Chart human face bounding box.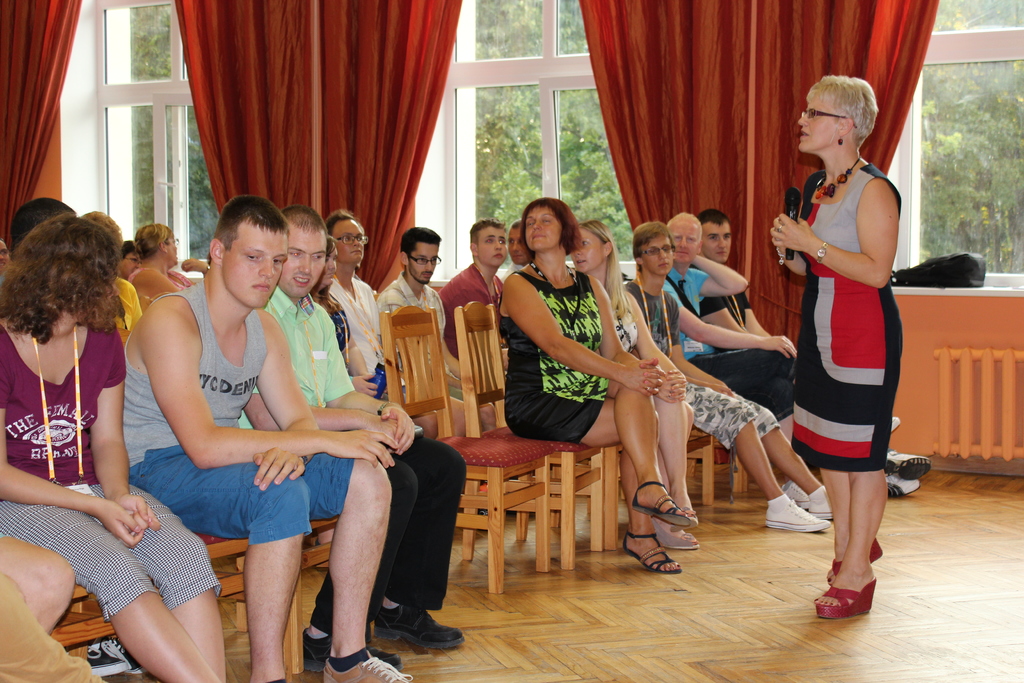
Charted: [278,228,328,297].
